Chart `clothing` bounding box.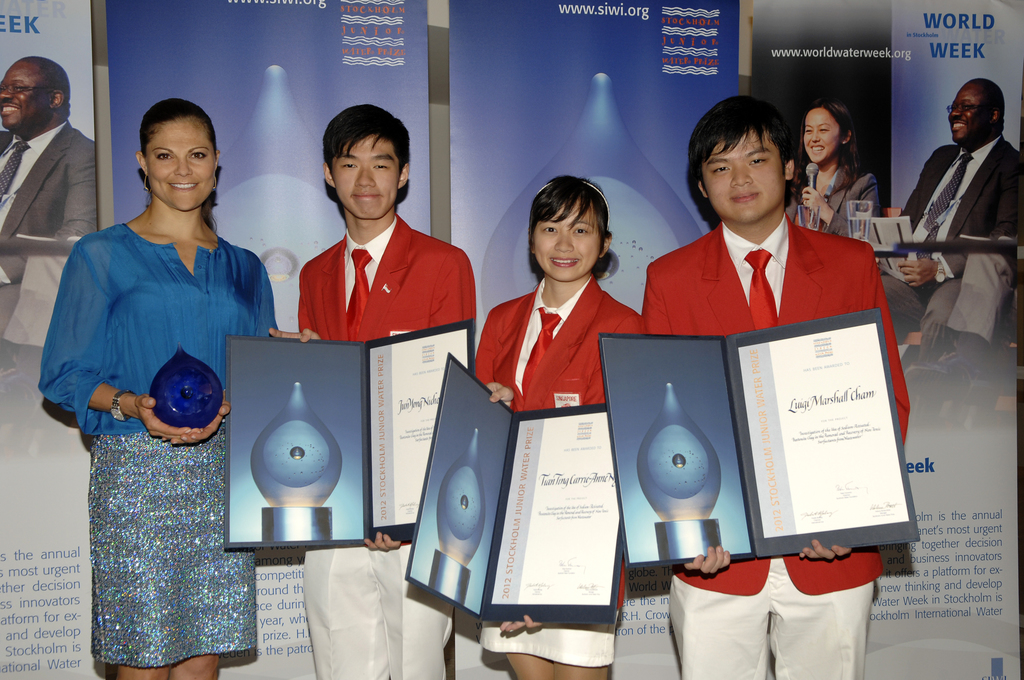
Charted: 296:547:457:679.
